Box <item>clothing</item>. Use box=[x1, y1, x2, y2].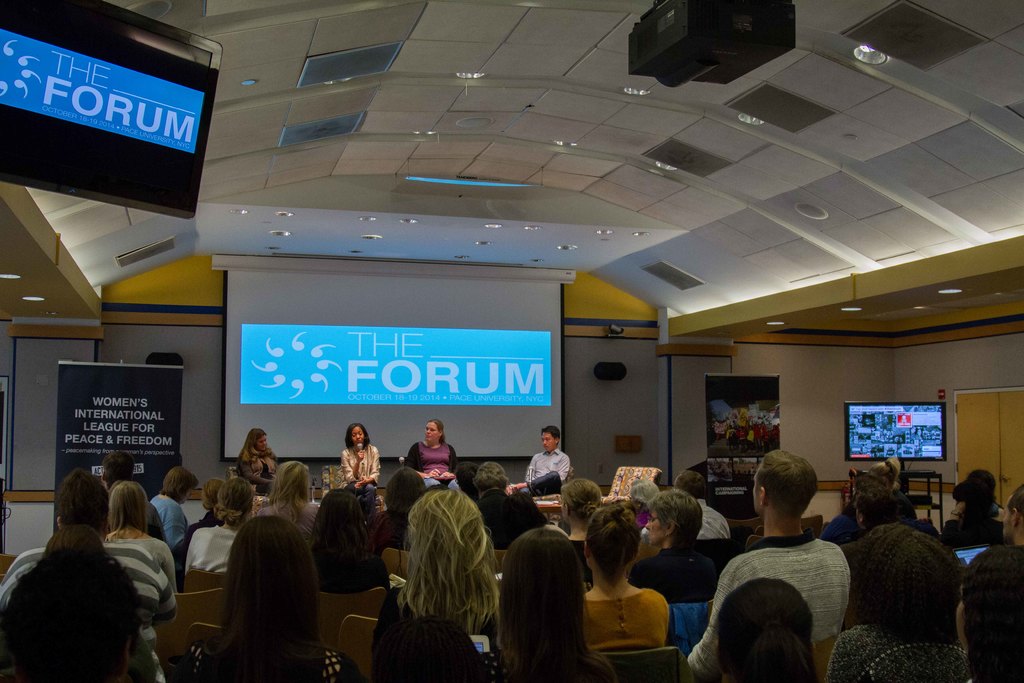
box=[822, 514, 877, 547].
